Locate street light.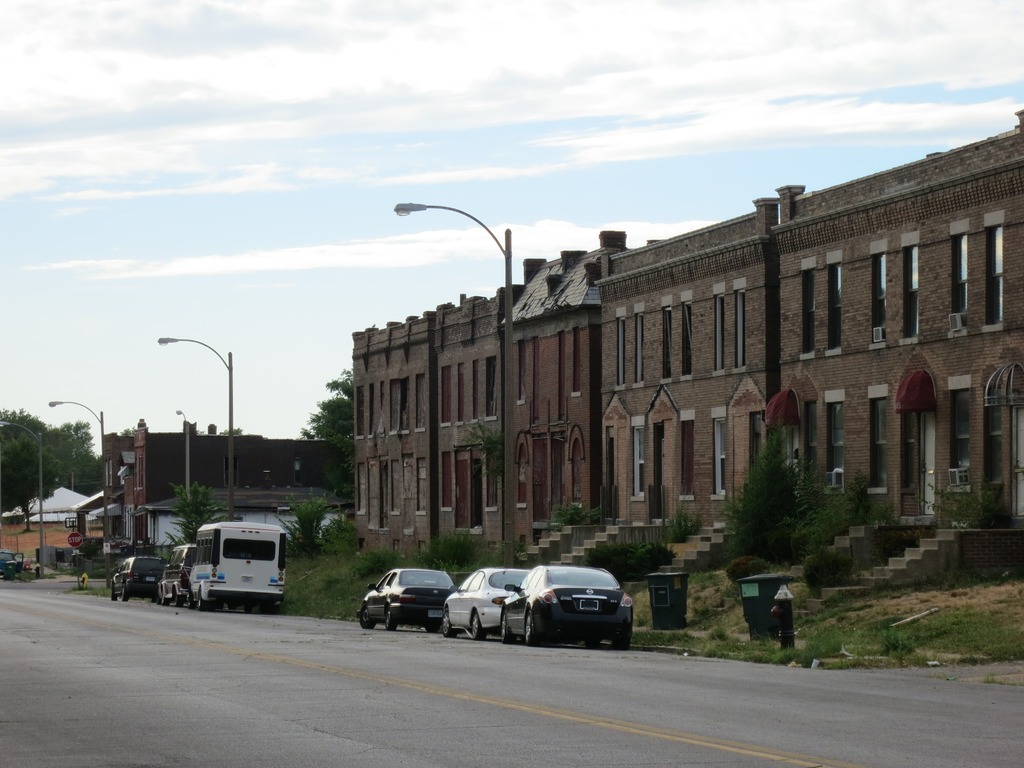
Bounding box: [left=153, top=331, right=234, bottom=521].
